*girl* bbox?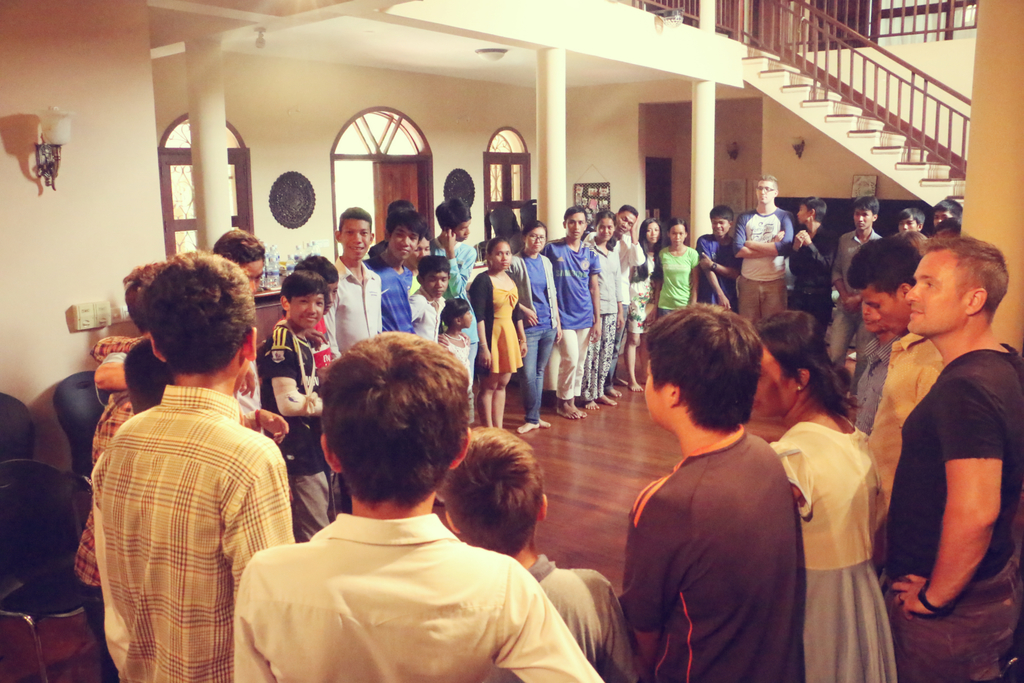
rect(630, 210, 665, 393)
